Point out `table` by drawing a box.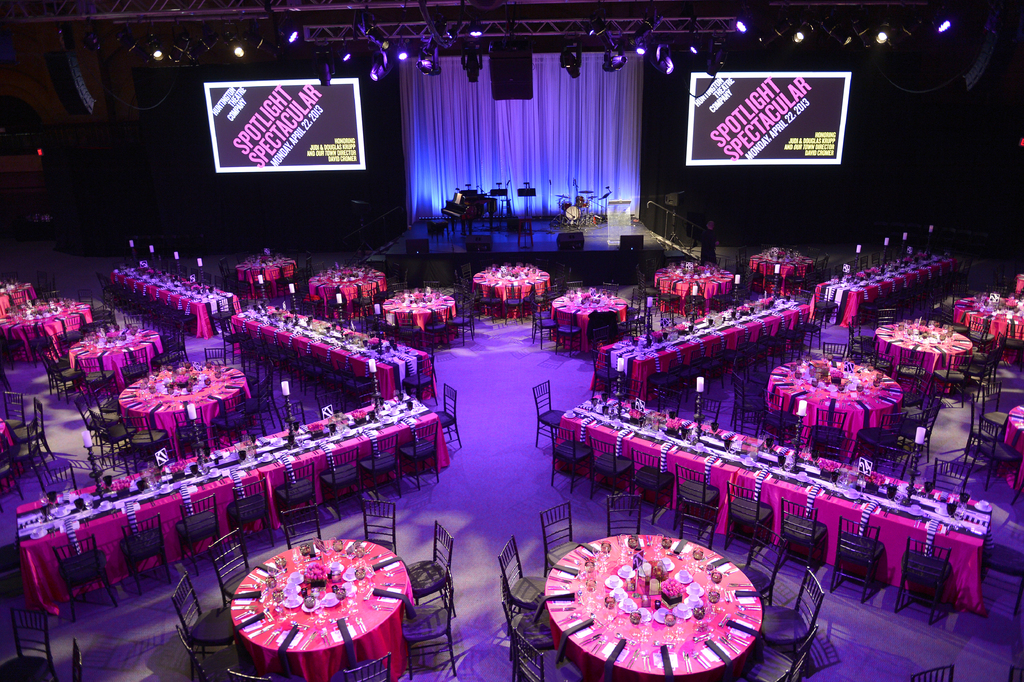
box(229, 251, 299, 296).
